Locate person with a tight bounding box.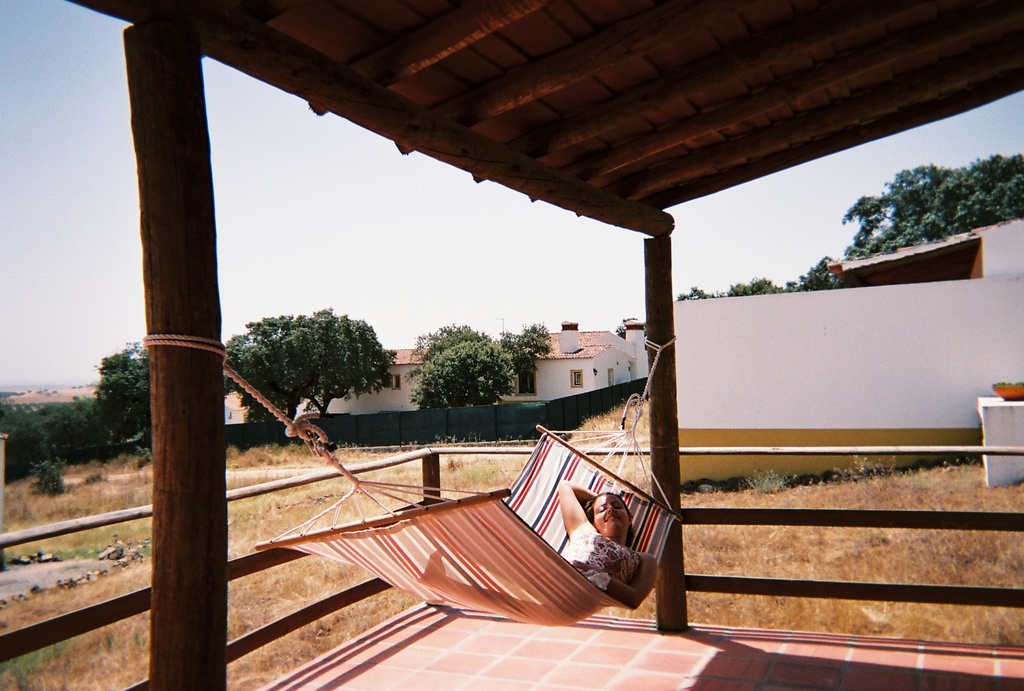
<region>415, 477, 653, 630</region>.
